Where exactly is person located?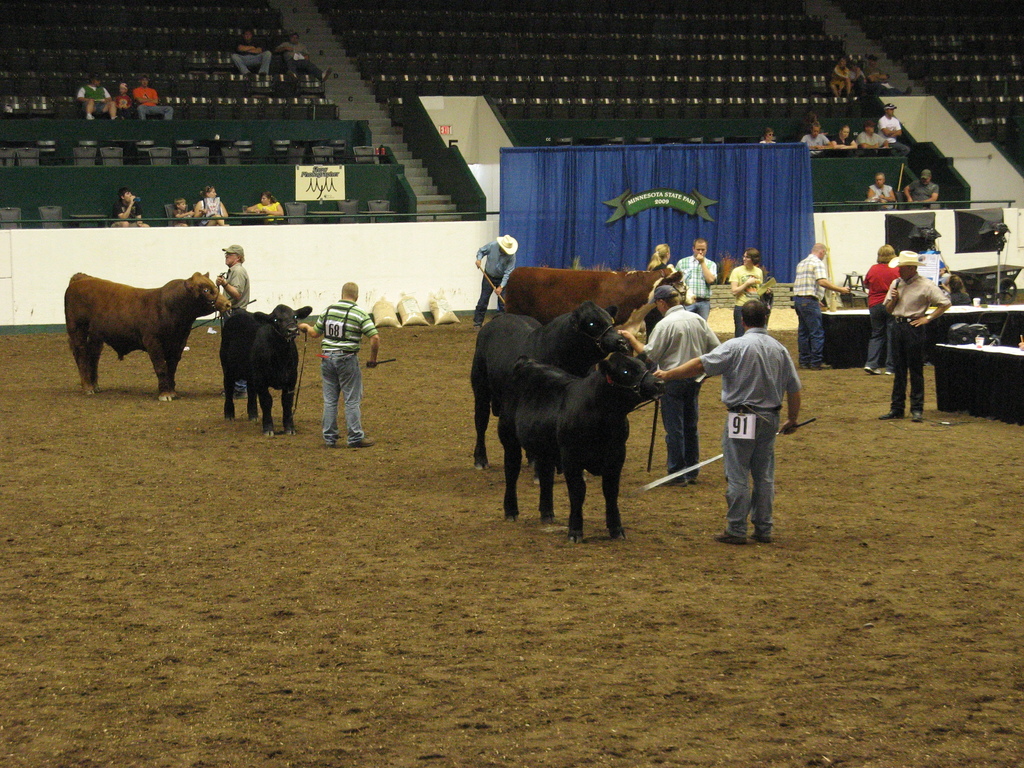
Its bounding box is select_region(476, 236, 511, 332).
